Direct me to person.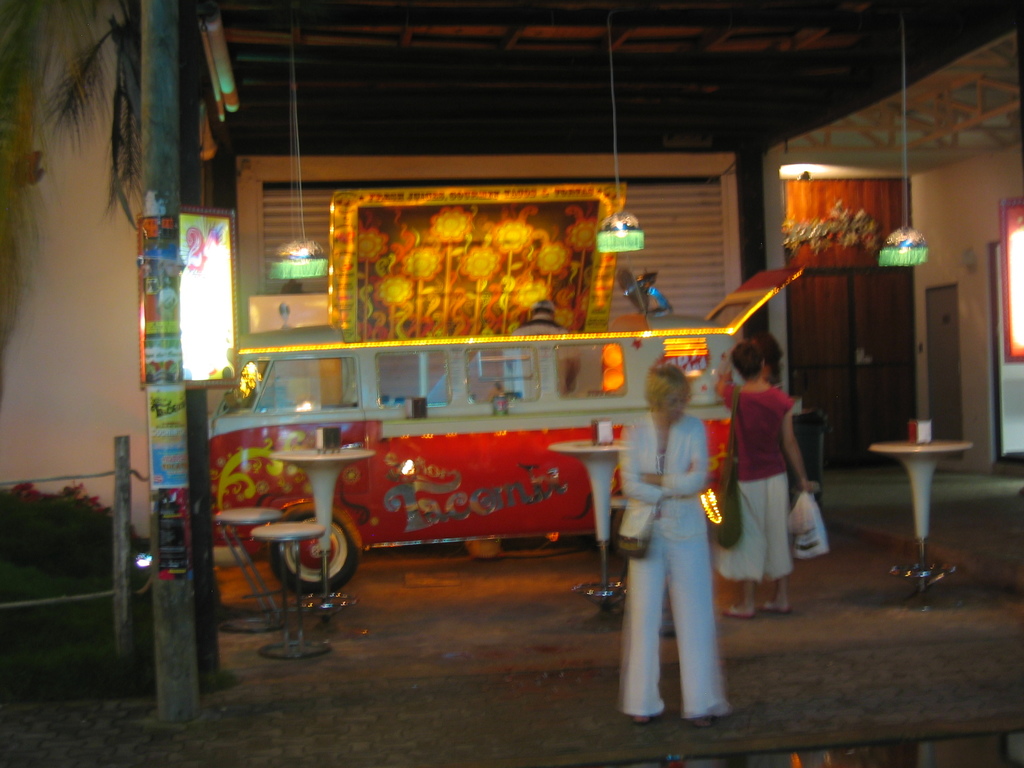
Direction: <region>616, 345, 738, 732</region>.
